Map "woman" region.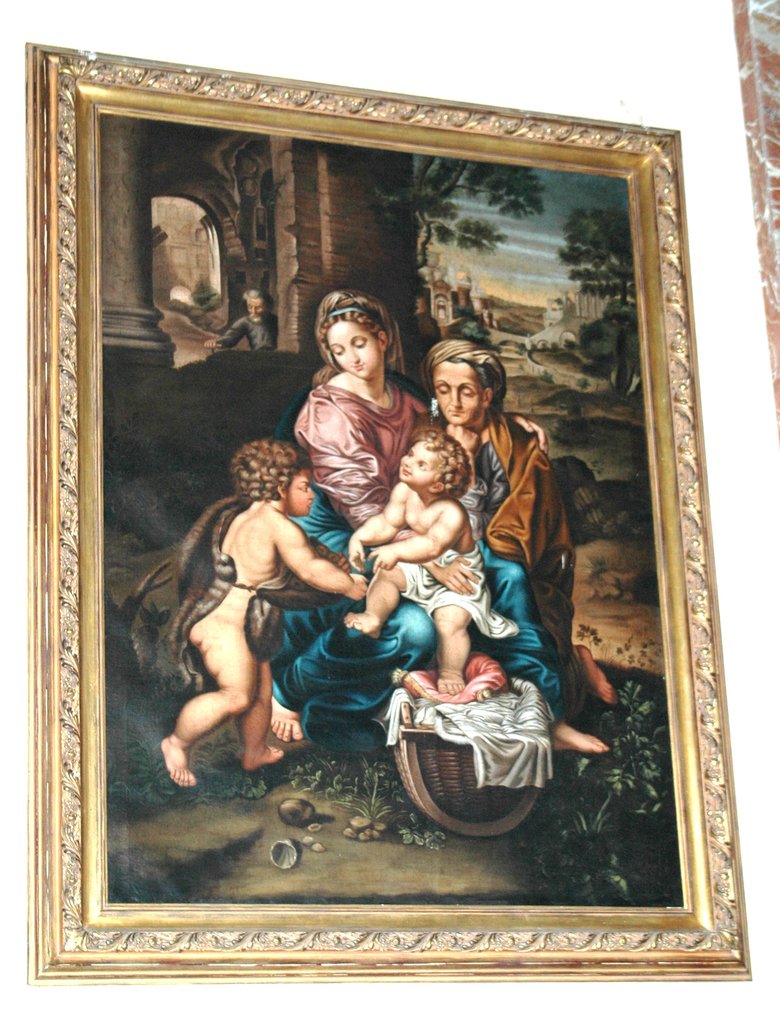
Mapped to <bbox>260, 267, 451, 753</bbox>.
